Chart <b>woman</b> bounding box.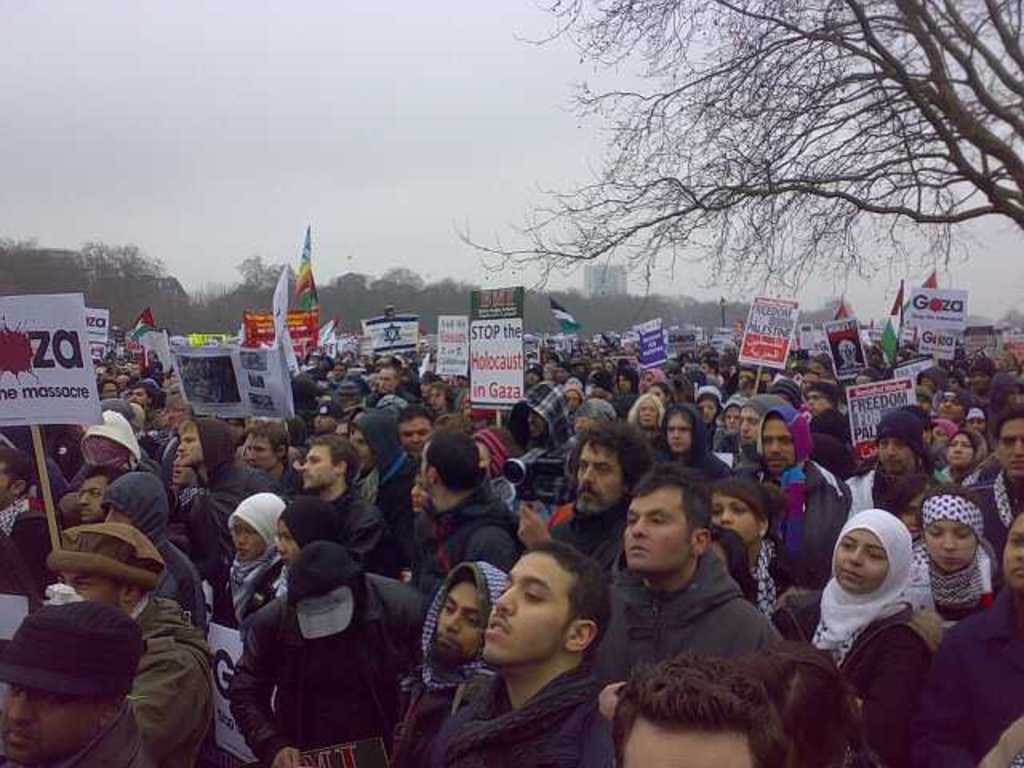
Charted: select_region(718, 397, 741, 469).
